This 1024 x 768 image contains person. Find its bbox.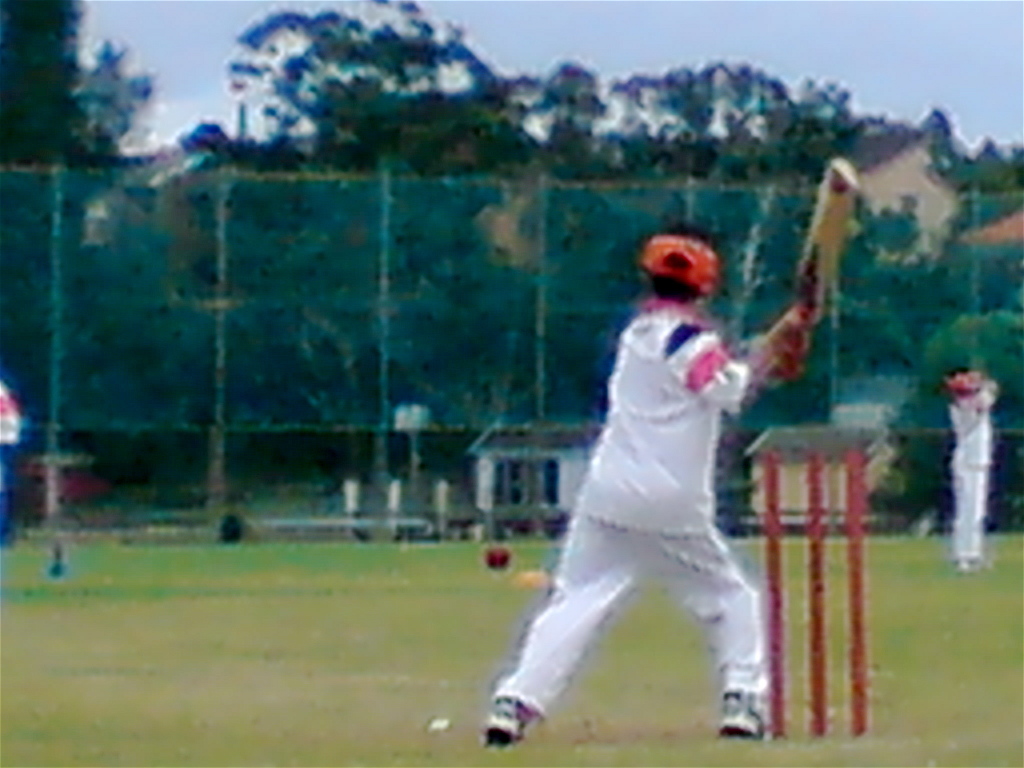
rect(489, 236, 773, 750).
